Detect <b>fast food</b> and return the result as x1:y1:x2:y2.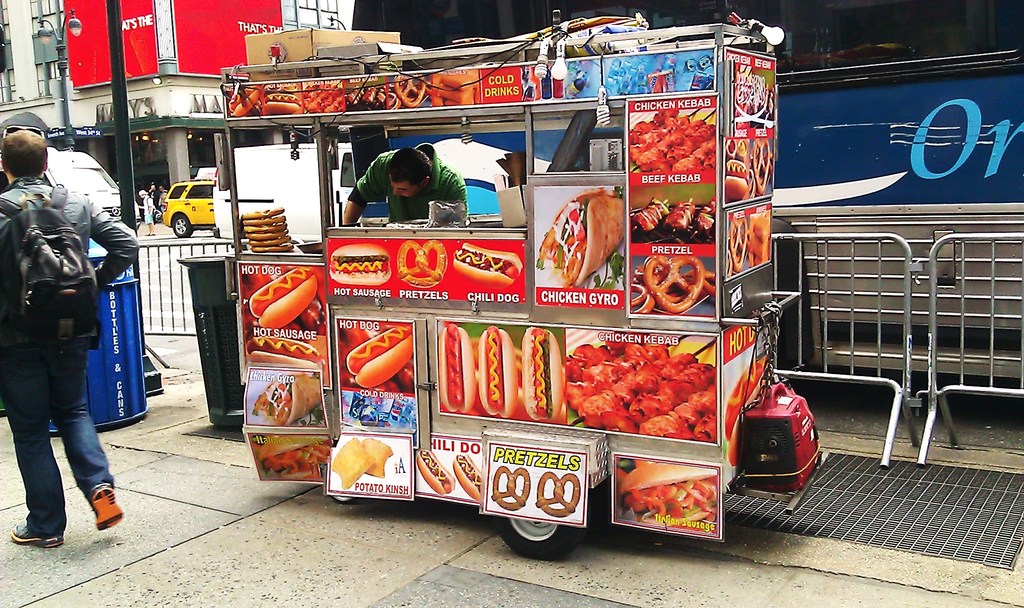
229:74:479:118.
